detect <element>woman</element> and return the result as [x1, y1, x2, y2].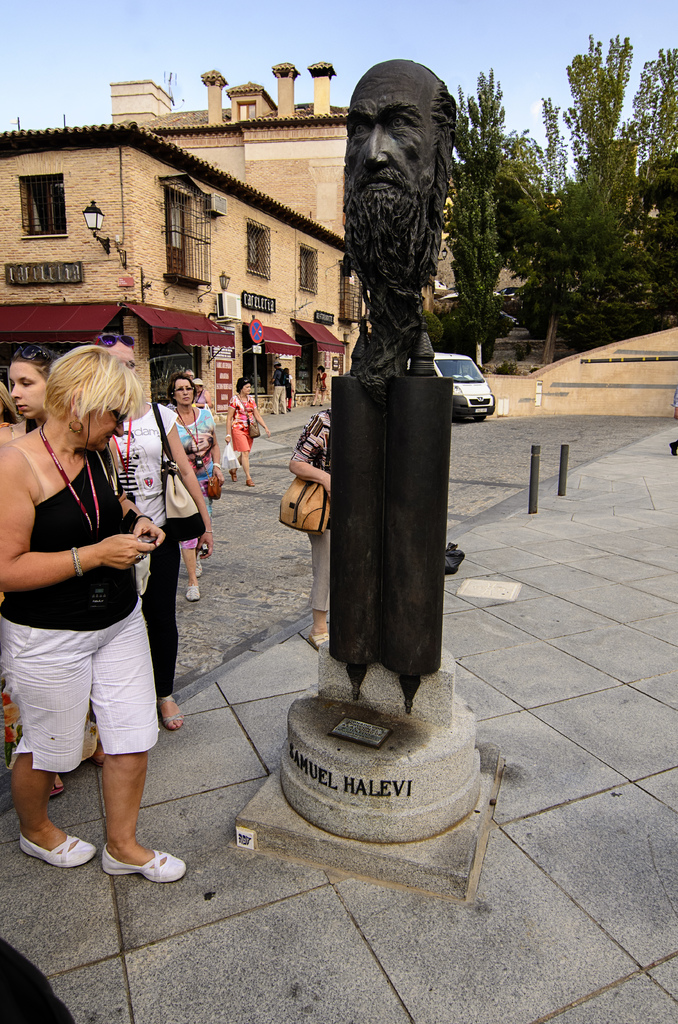
[222, 376, 272, 486].
